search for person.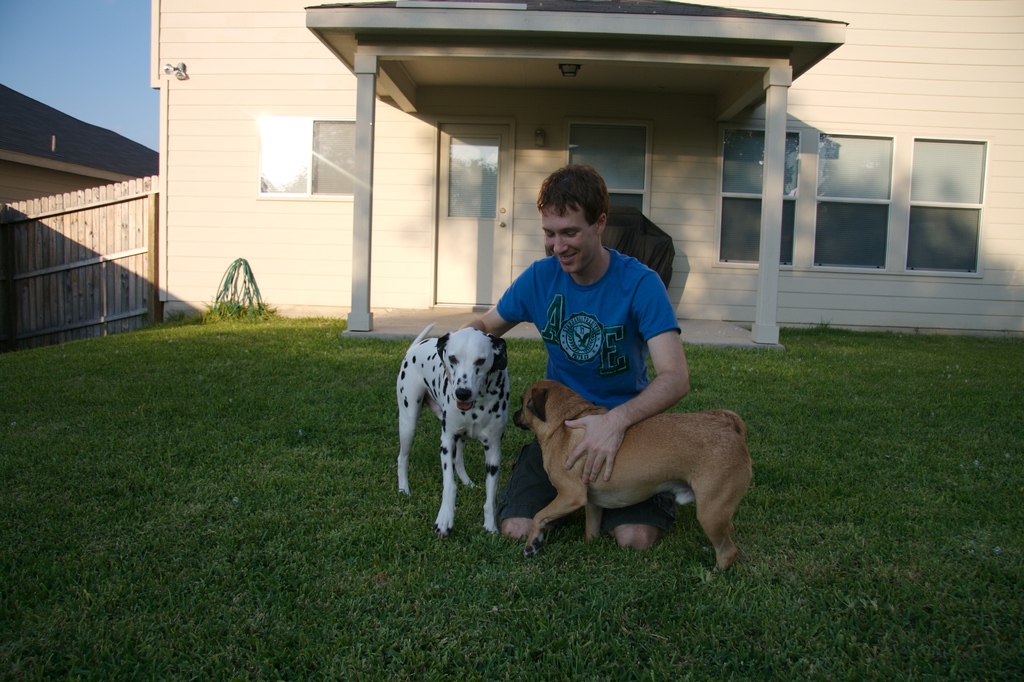
Found at select_region(489, 166, 710, 521).
